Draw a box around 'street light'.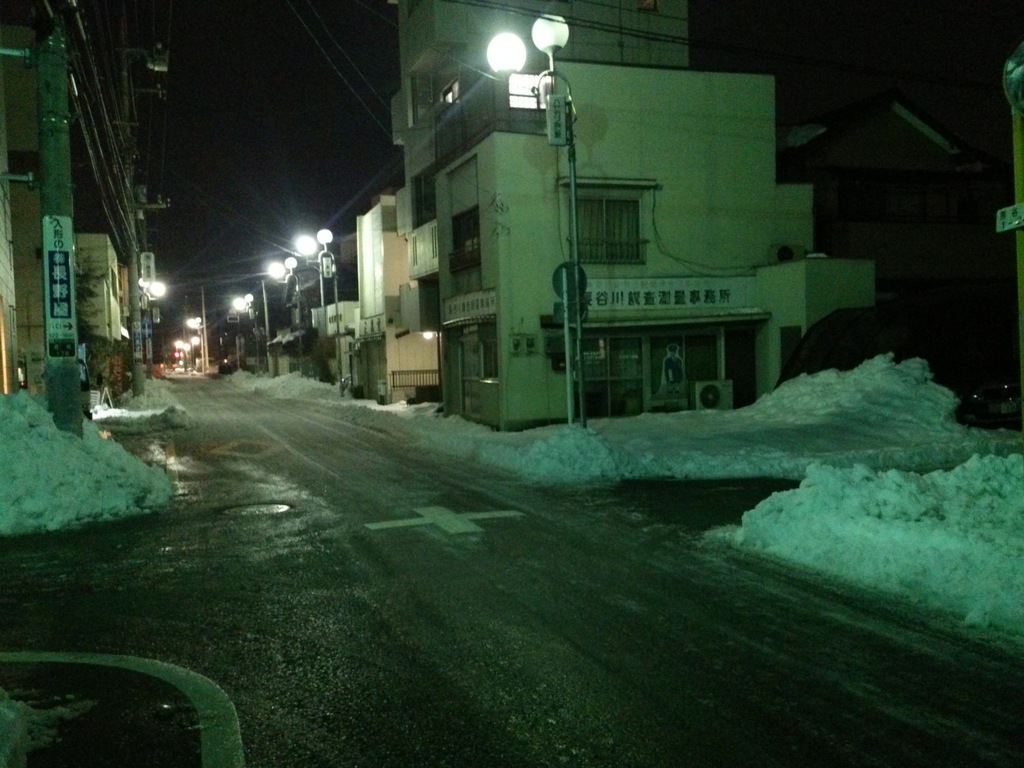
[173,340,189,369].
